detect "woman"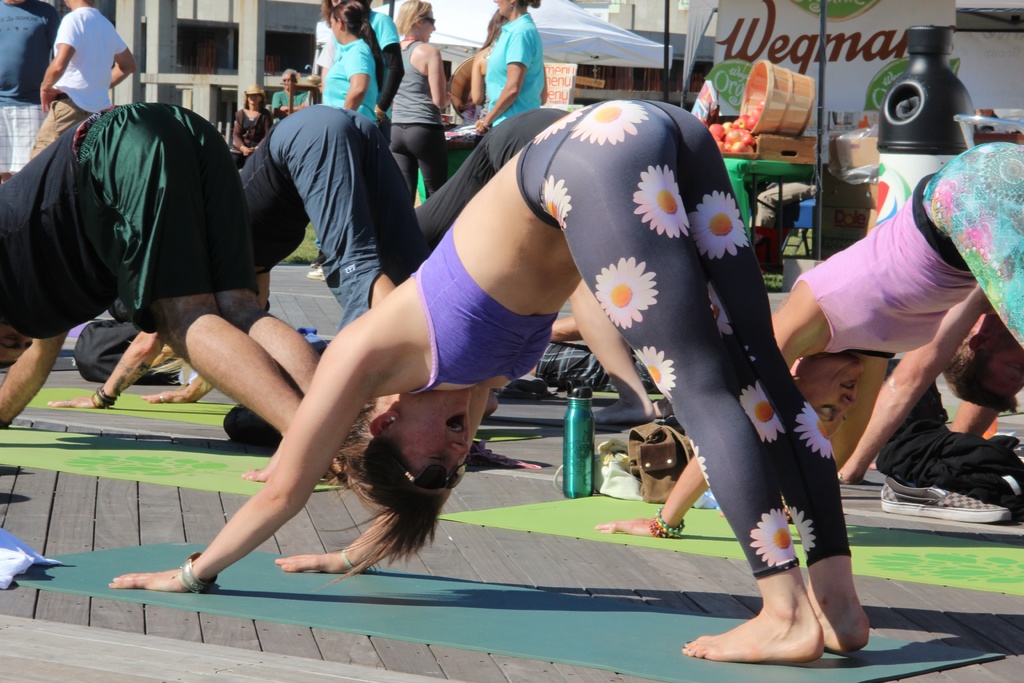
region(103, 94, 877, 666)
